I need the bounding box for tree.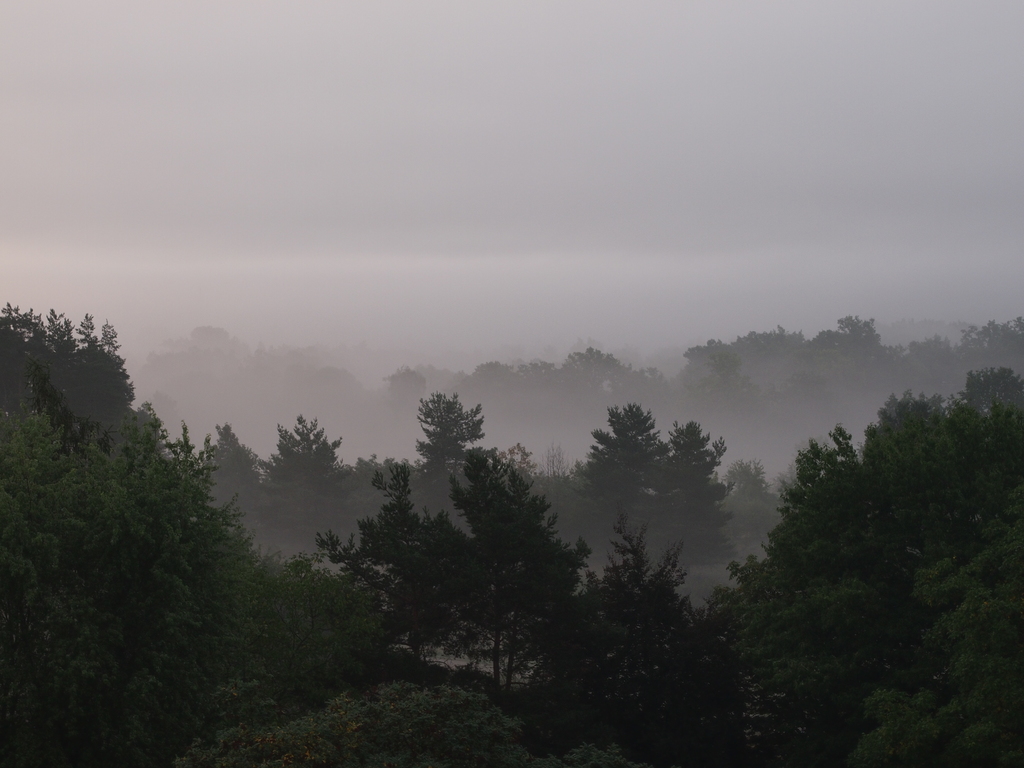
Here it is: Rect(258, 412, 353, 499).
